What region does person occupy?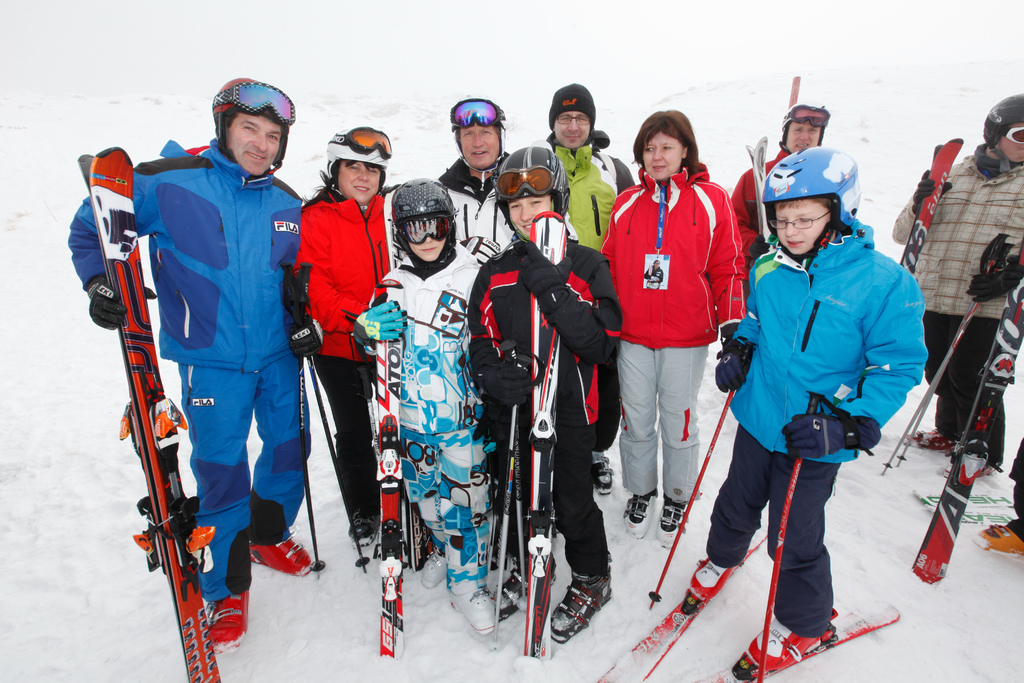
box=[602, 103, 743, 545].
